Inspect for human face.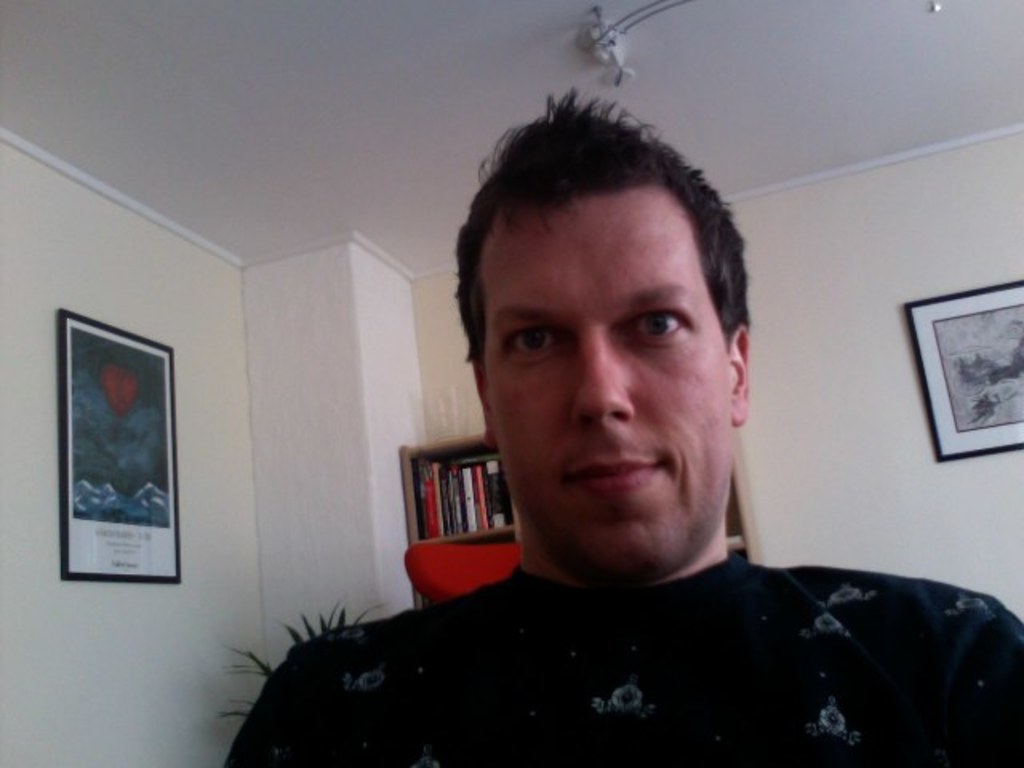
Inspection: l=486, t=203, r=736, b=594.
